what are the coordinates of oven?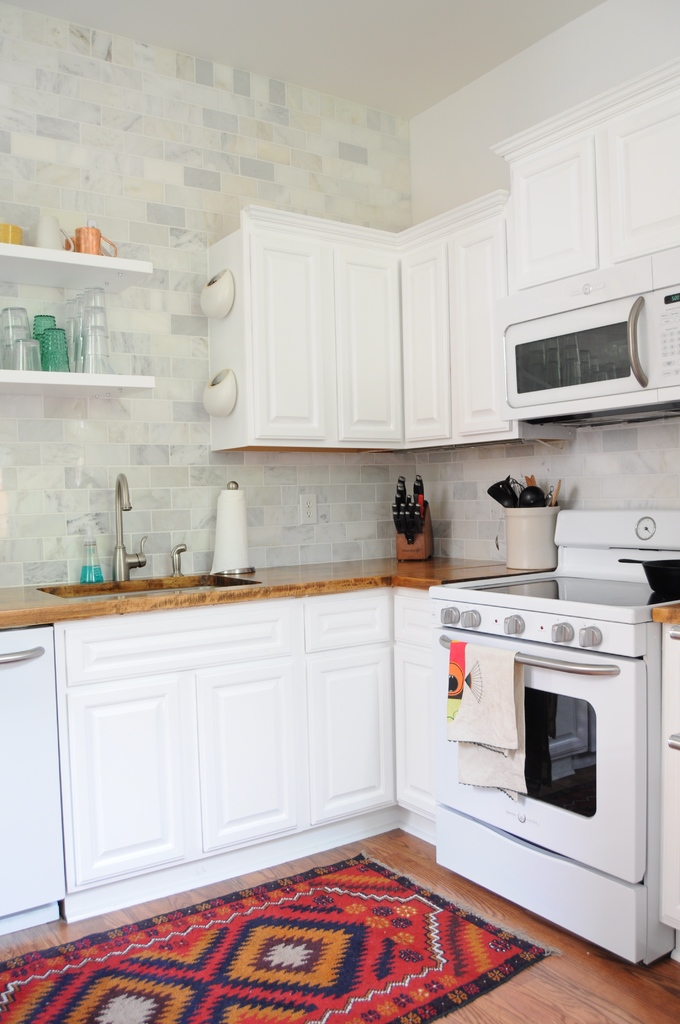
bbox=(497, 285, 679, 426).
